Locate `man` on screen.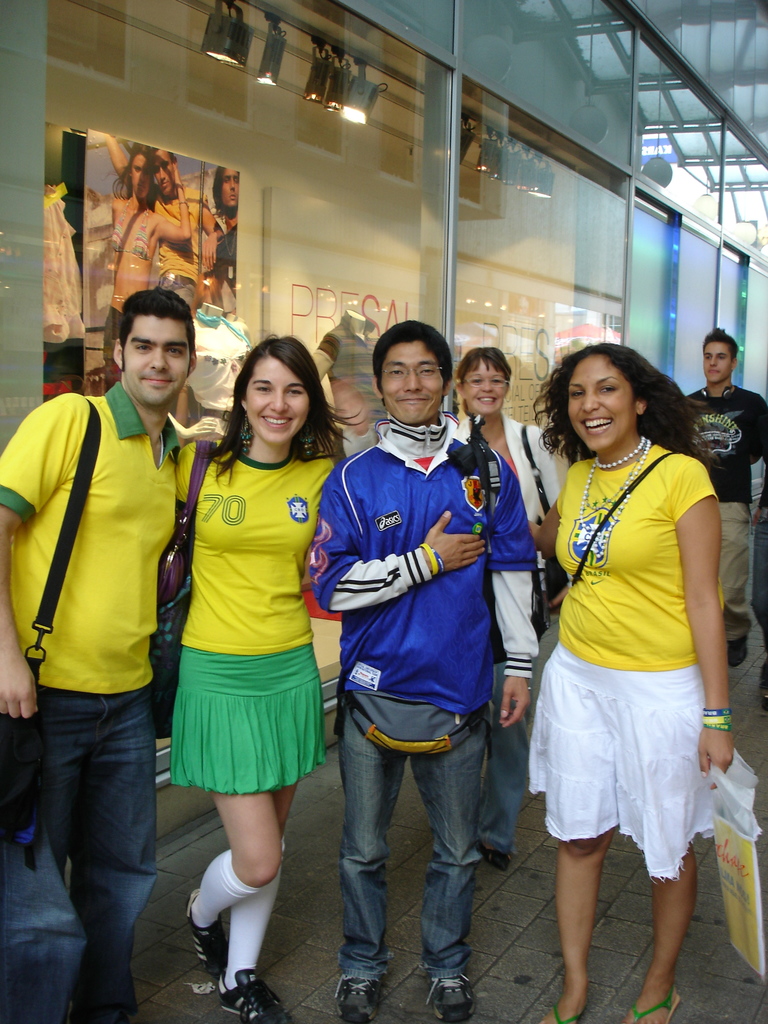
On screen at select_region(308, 310, 534, 1023).
